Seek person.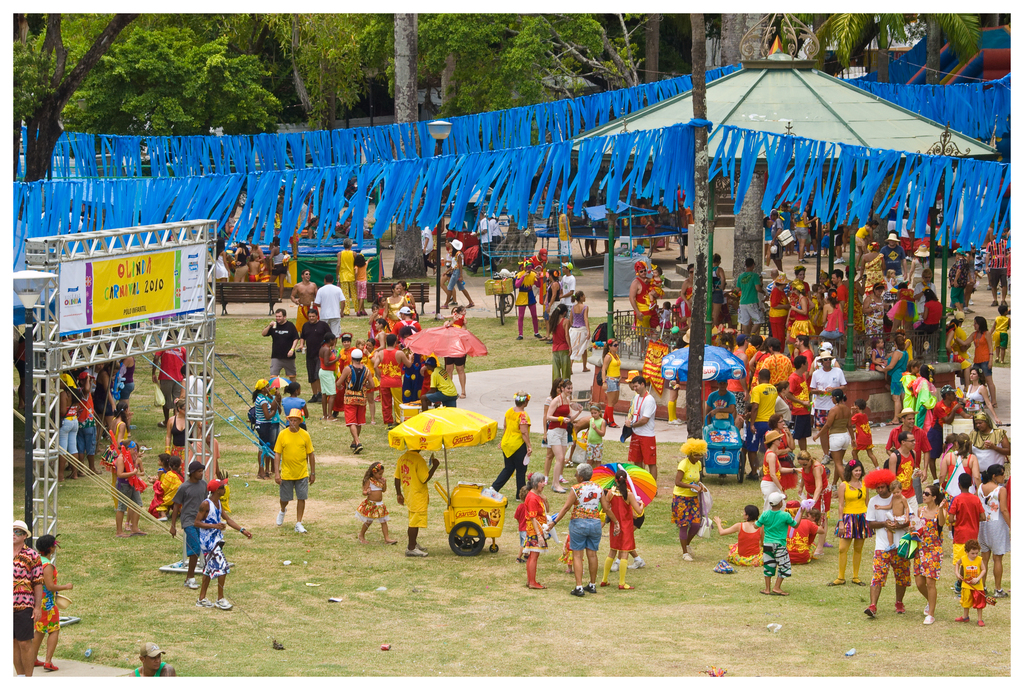
box=[35, 534, 72, 669].
